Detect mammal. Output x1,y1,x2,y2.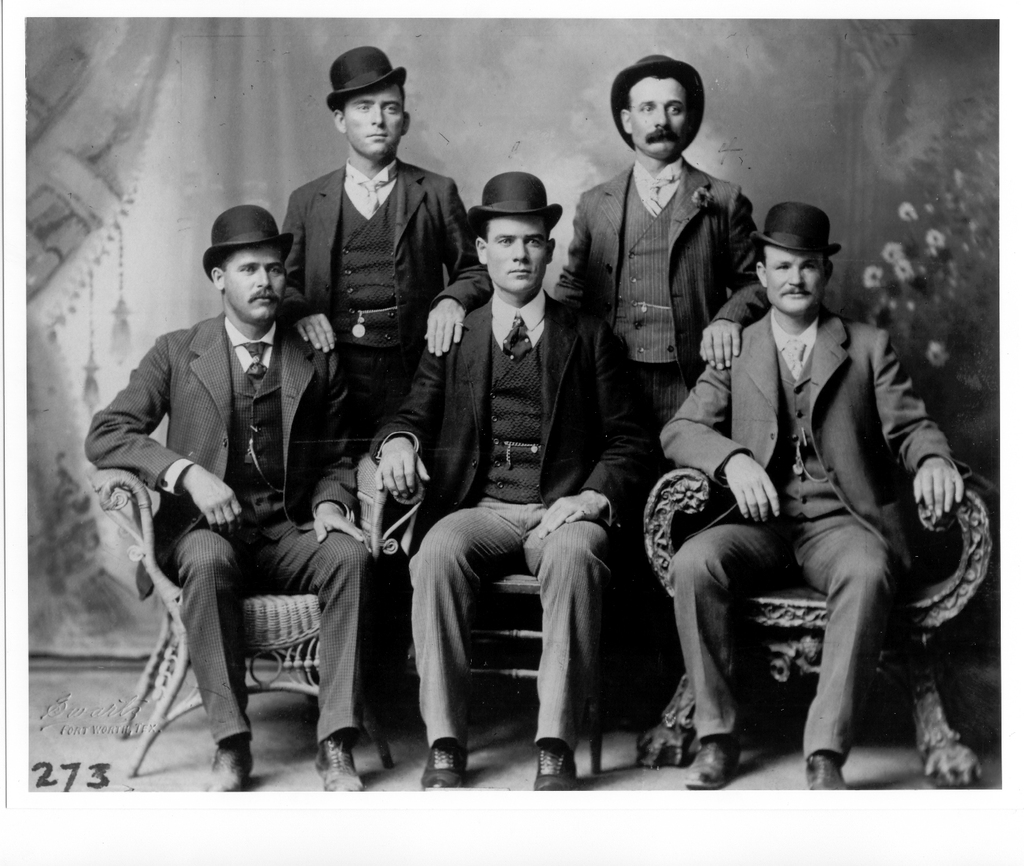
550,53,781,724.
